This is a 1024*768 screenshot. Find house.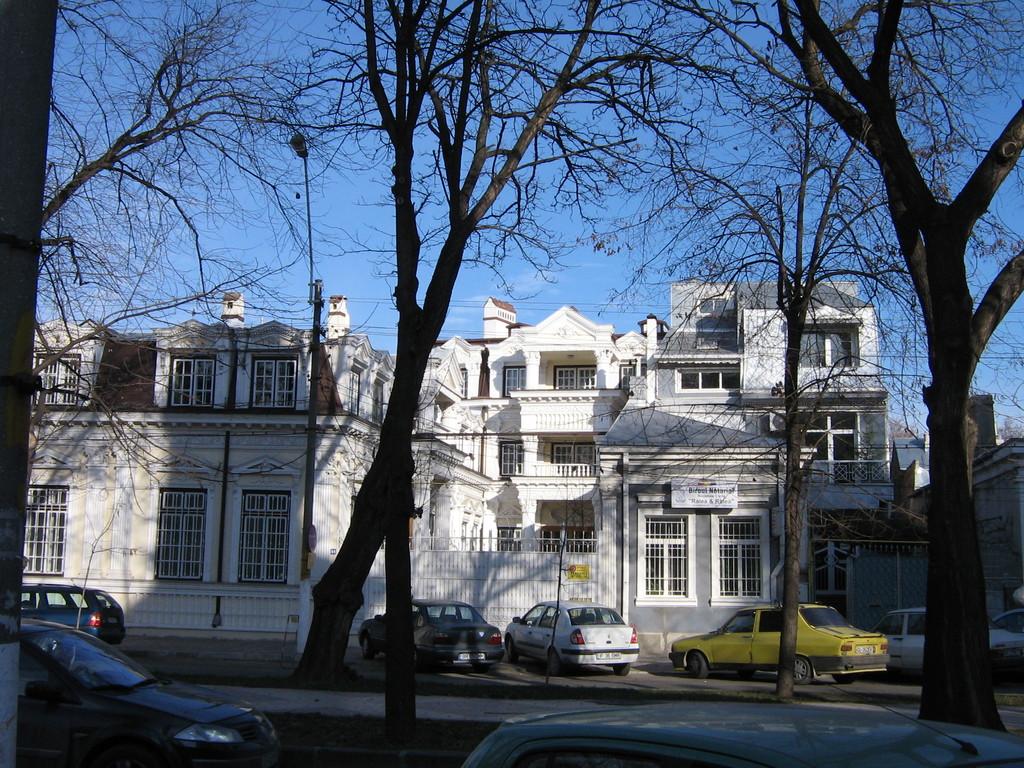
Bounding box: l=593, t=265, r=892, b=644.
